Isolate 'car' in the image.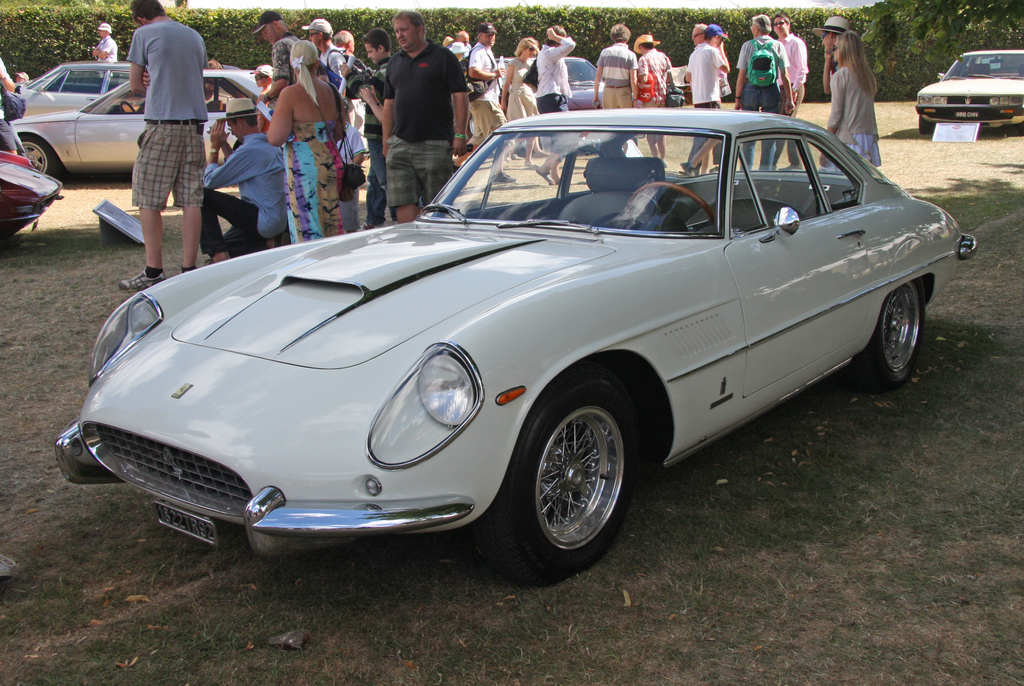
Isolated region: box(463, 50, 604, 127).
